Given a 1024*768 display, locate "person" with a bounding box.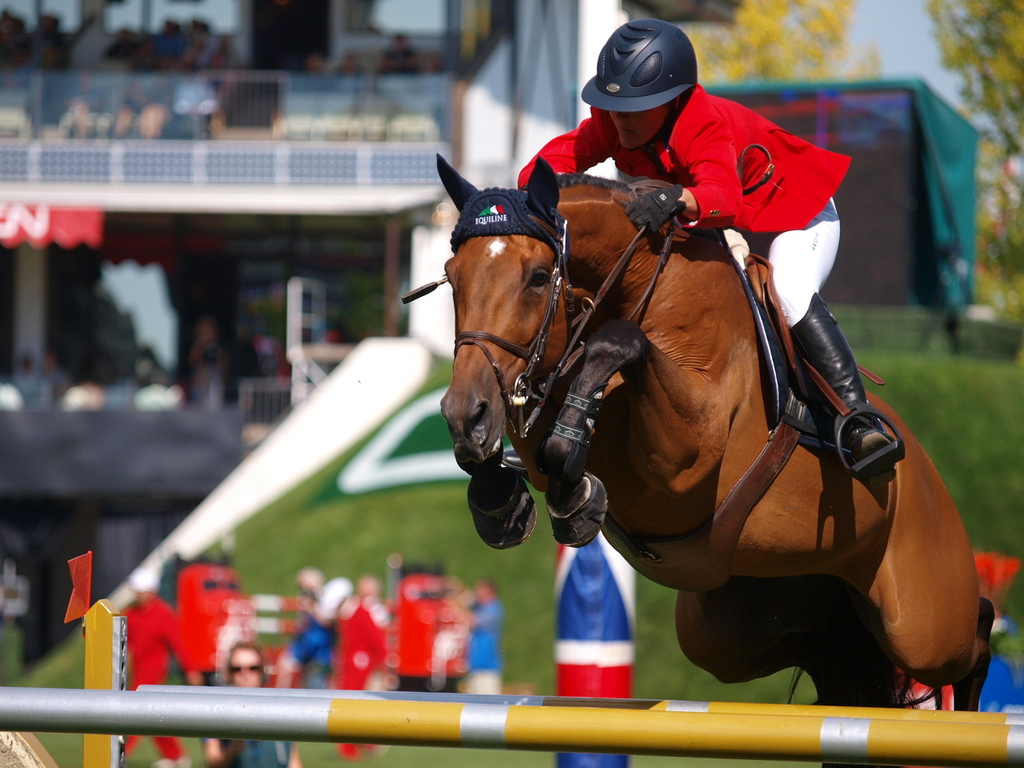
Located: left=202, top=642, right=301, bottom=767.
